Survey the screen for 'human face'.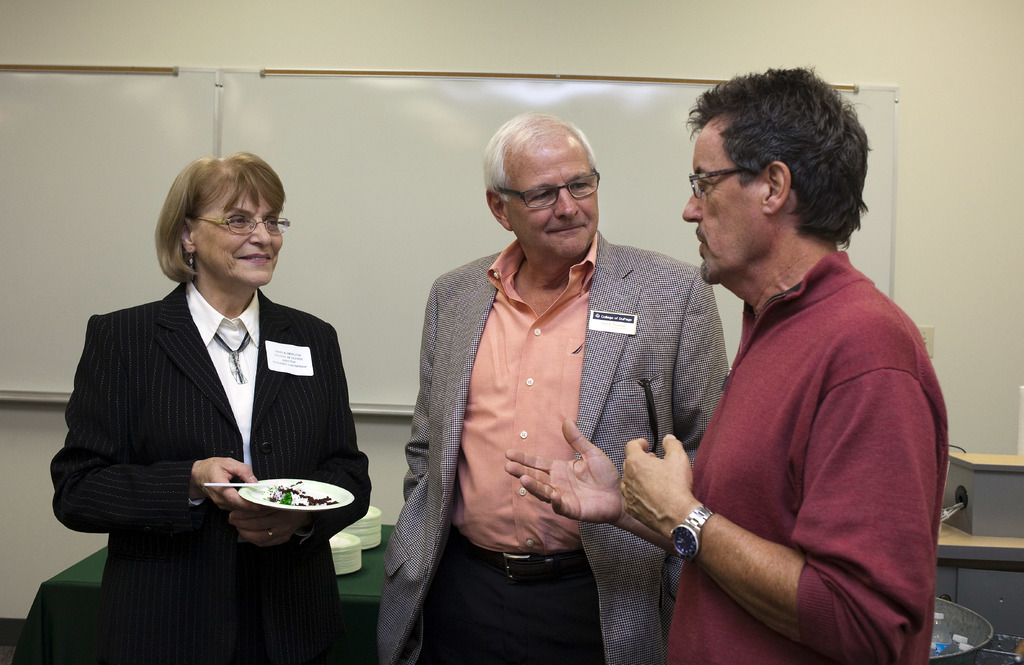
Survey found: [left=503, top=146, right=598, bottom=269].
